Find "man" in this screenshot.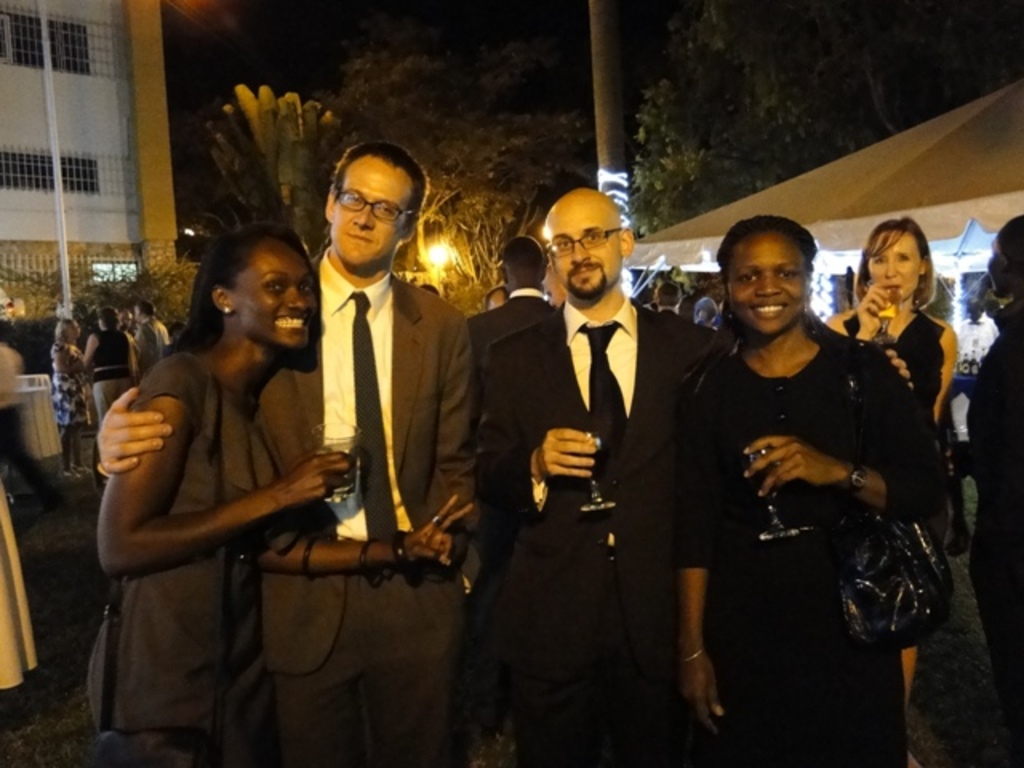
The bounding box for "man" is (left=694, top=278, right=726, bottom=328).
